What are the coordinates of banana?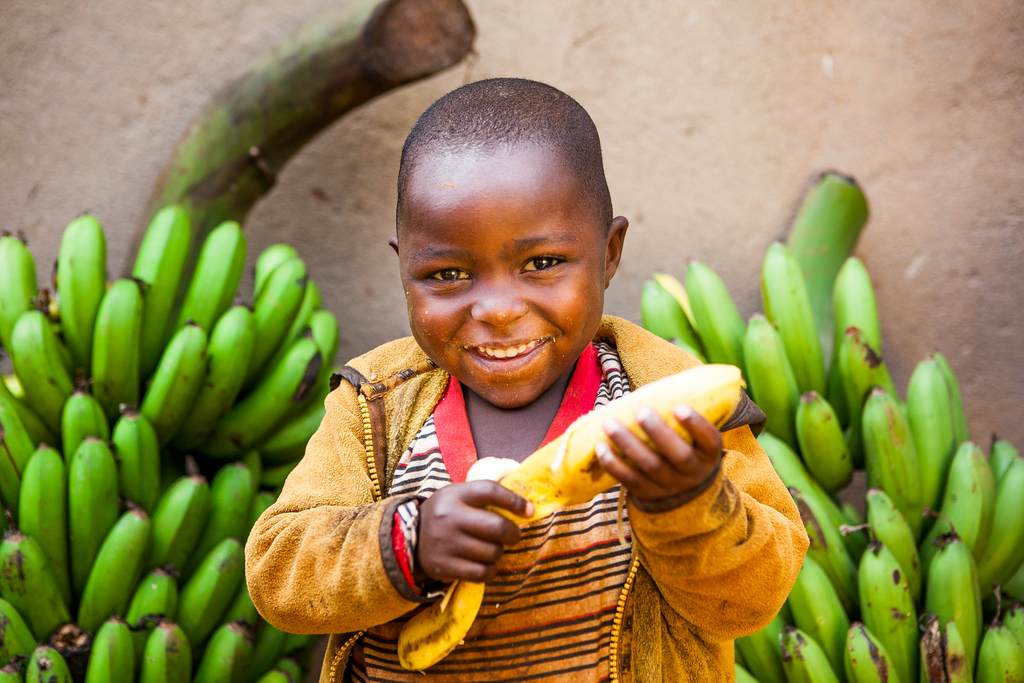
763:238:826:397.
